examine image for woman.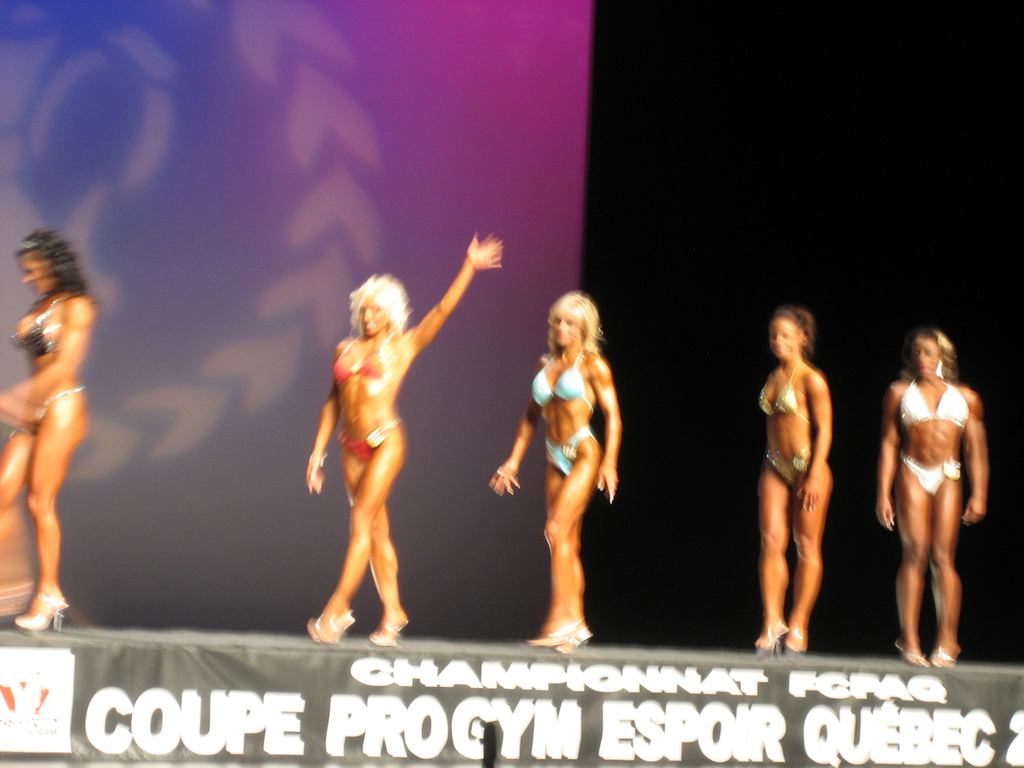
Examination result: locate(308, 234, 498, 650).
